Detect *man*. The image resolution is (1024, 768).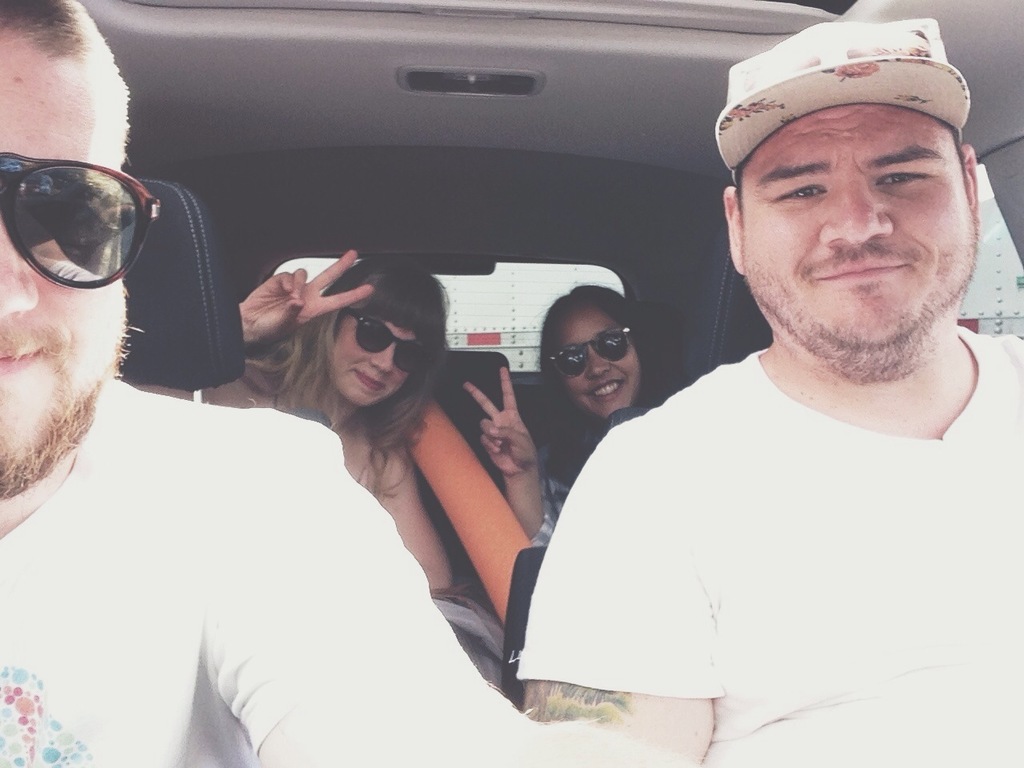
rect(490, 18, 1023, 760).
